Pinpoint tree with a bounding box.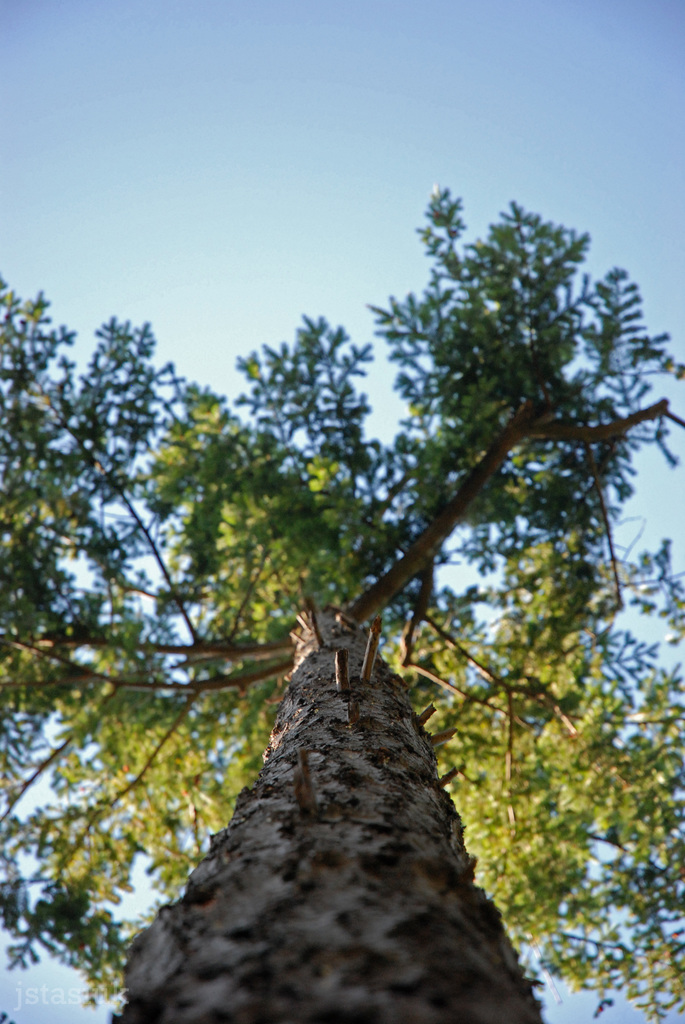
pyautogui.locateOnScreen(61, 139, 684, 984).
